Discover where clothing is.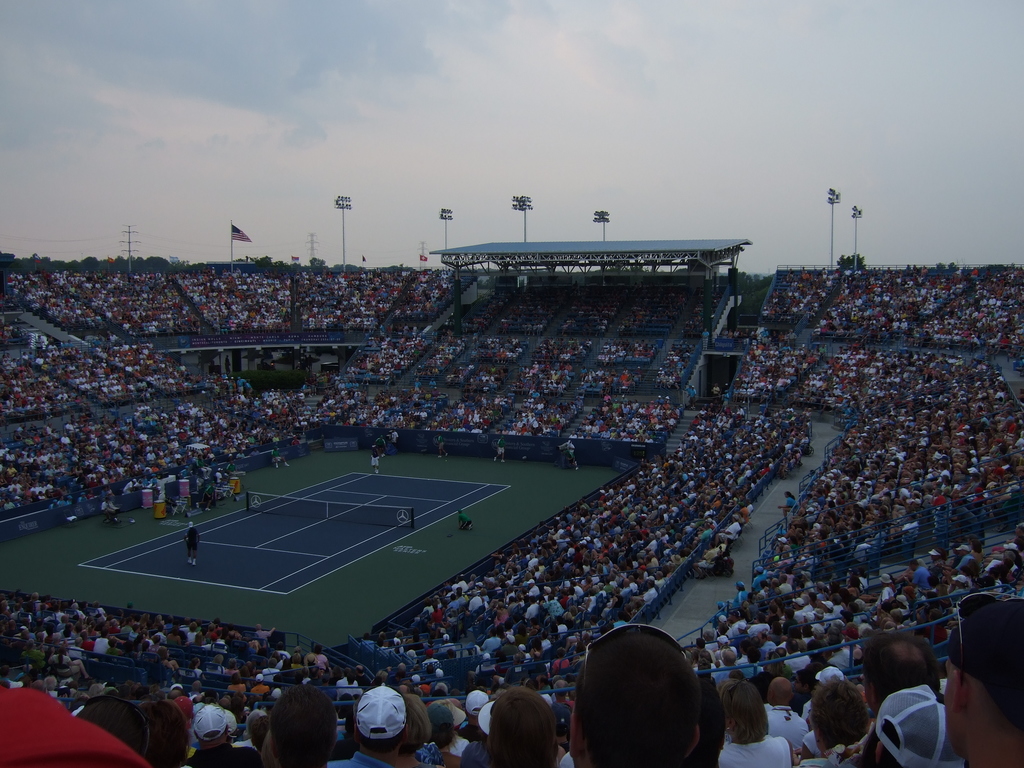
Discovered at rect(257, 632, 271, 646).
